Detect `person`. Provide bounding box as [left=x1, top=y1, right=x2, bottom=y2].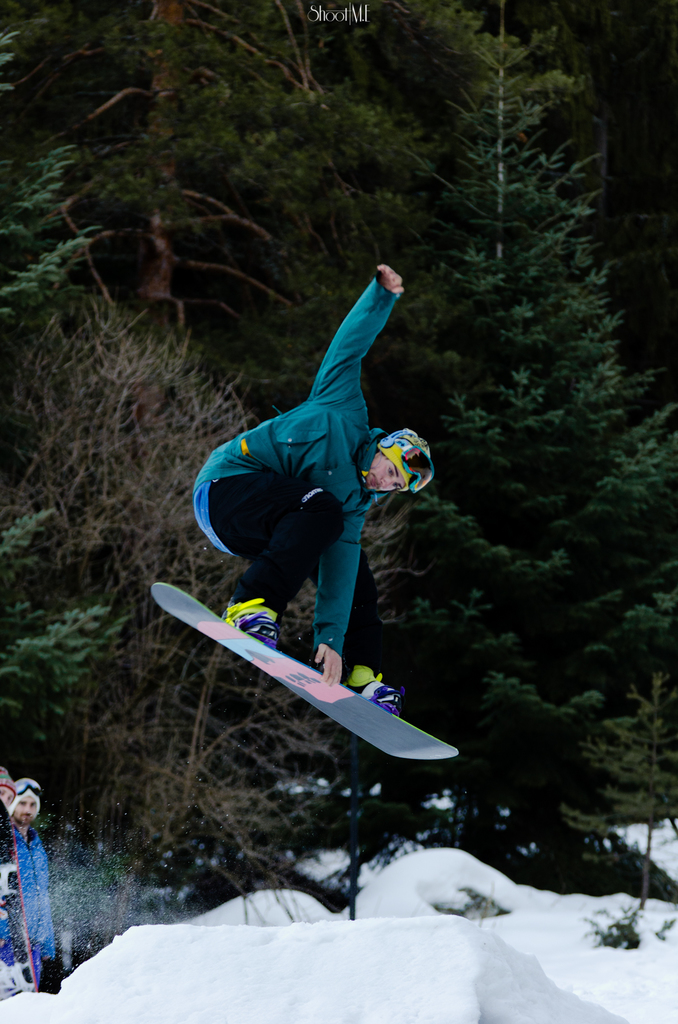
[left=192, top=269, right=442, bottom=698].
